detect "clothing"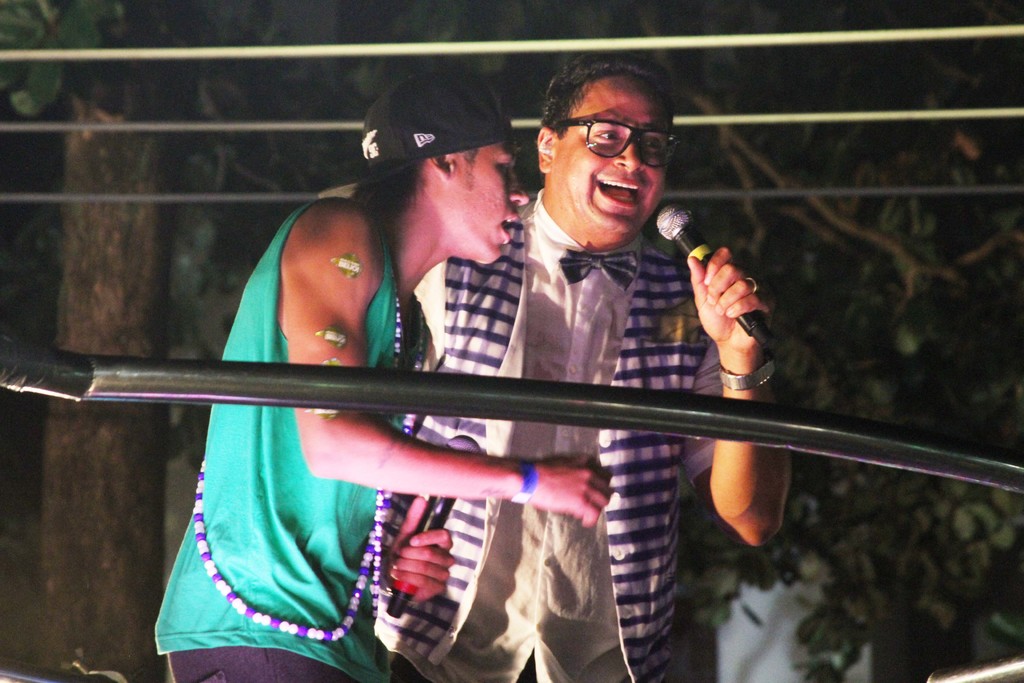
149,202,438,682
